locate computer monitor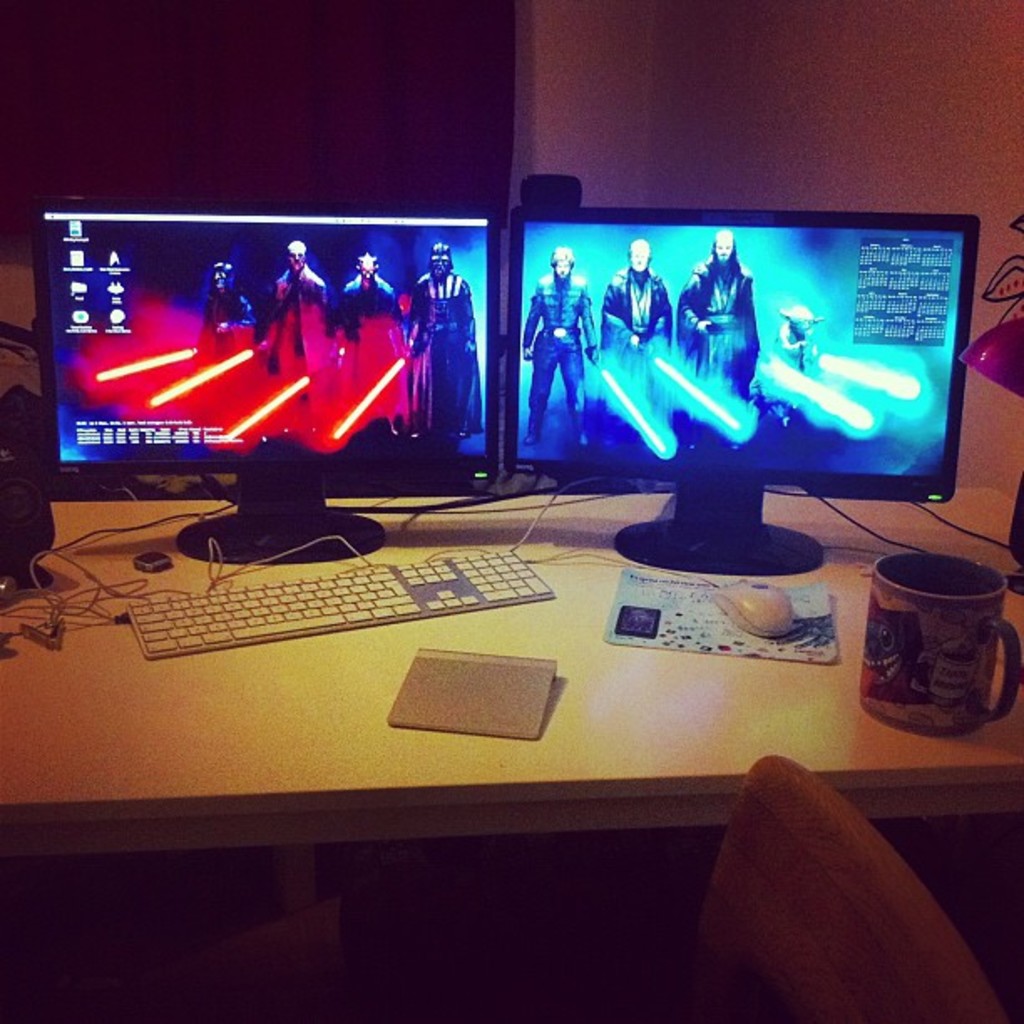
[28,194,515,572]
